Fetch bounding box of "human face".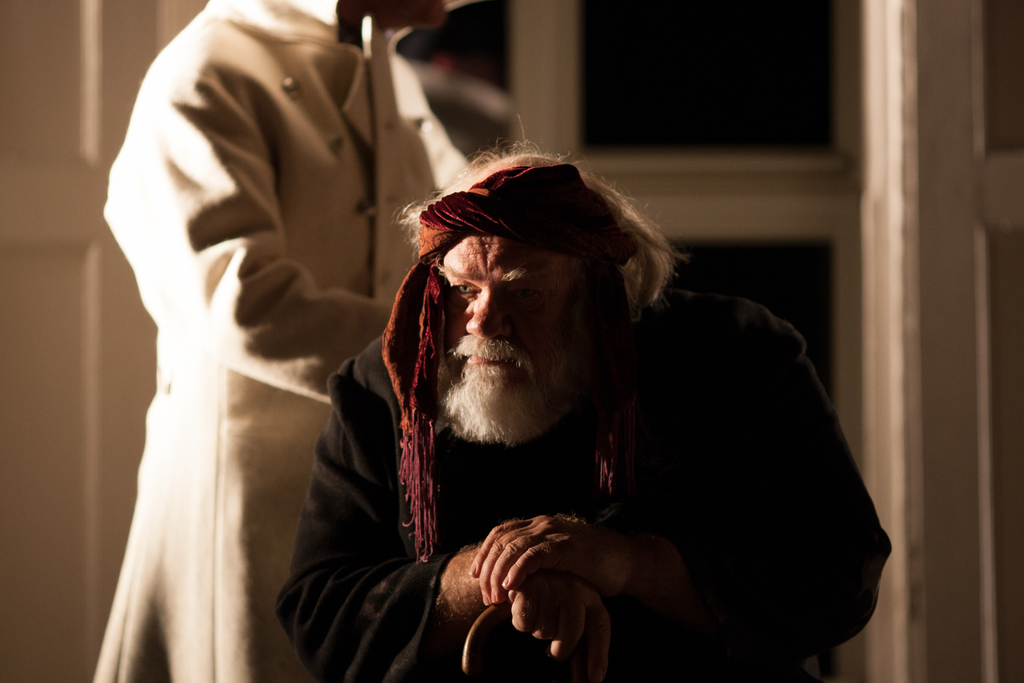
Bbox: region(436, 235, 591, 440).
